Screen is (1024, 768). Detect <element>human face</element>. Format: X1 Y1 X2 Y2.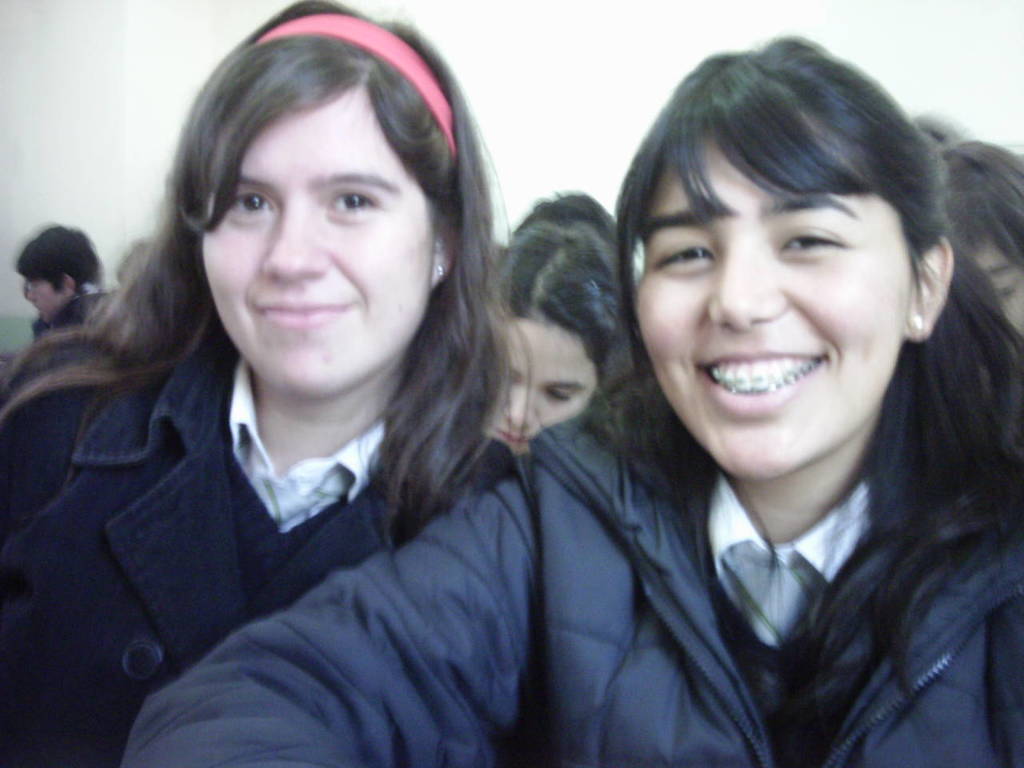
206 85 435 390.
